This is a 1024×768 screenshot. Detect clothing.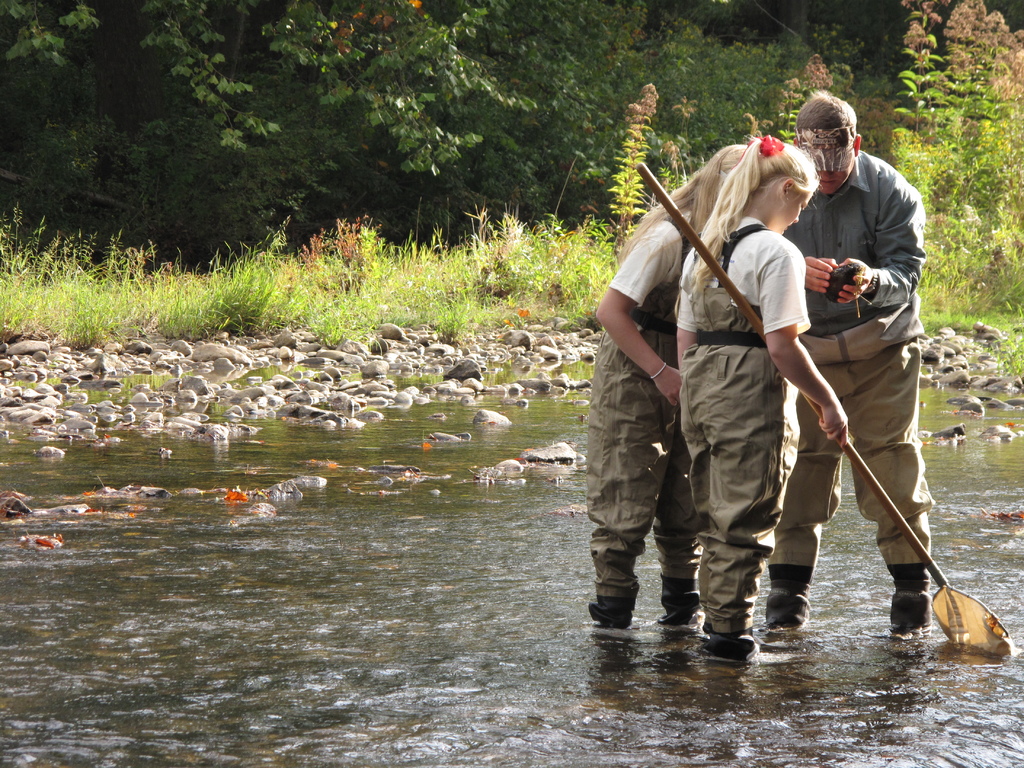
{"x1": 682, "y1": 221, "x2": 809, "y2": 644}.
